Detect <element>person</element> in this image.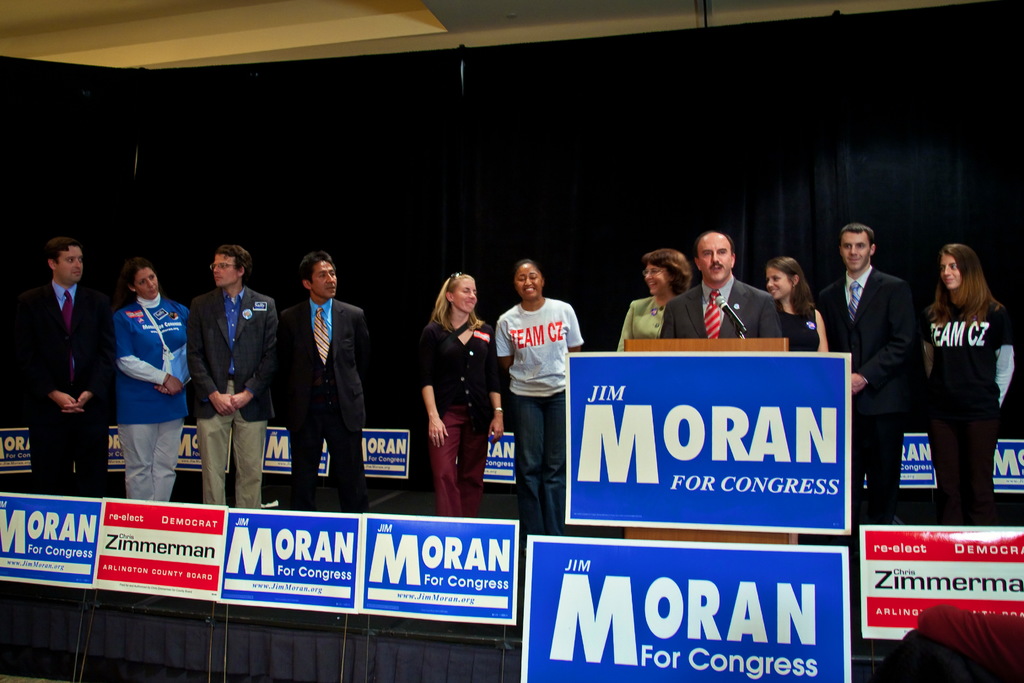
Detection: locate(275, 246, 371, 508).
